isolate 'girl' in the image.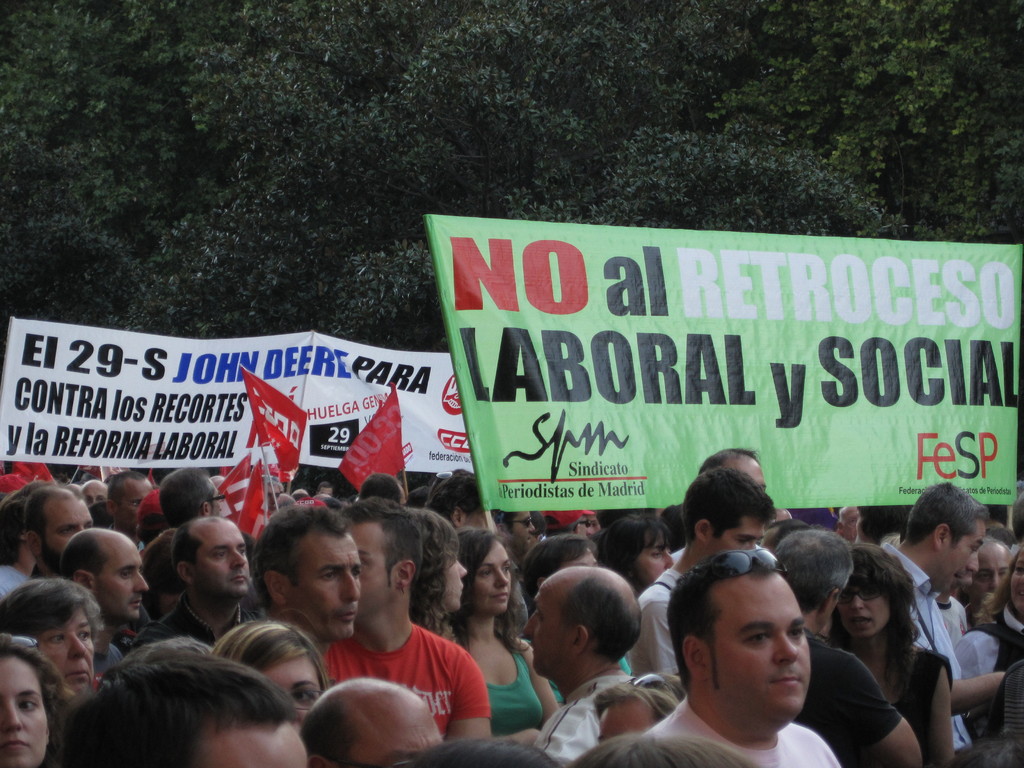
Isolated region: x1=0, y1=579, x2=88, y2=688.
